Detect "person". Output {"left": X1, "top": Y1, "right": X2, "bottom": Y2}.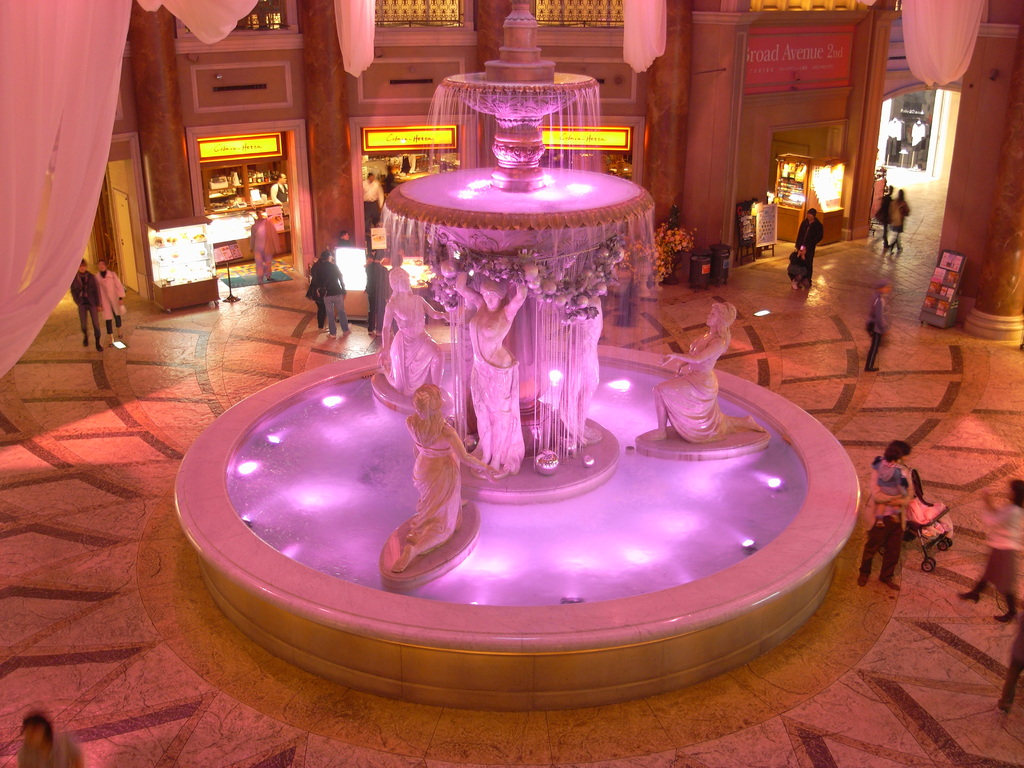
{"left": 15, "top": 713, "right": 86, "bottom": 767}.
